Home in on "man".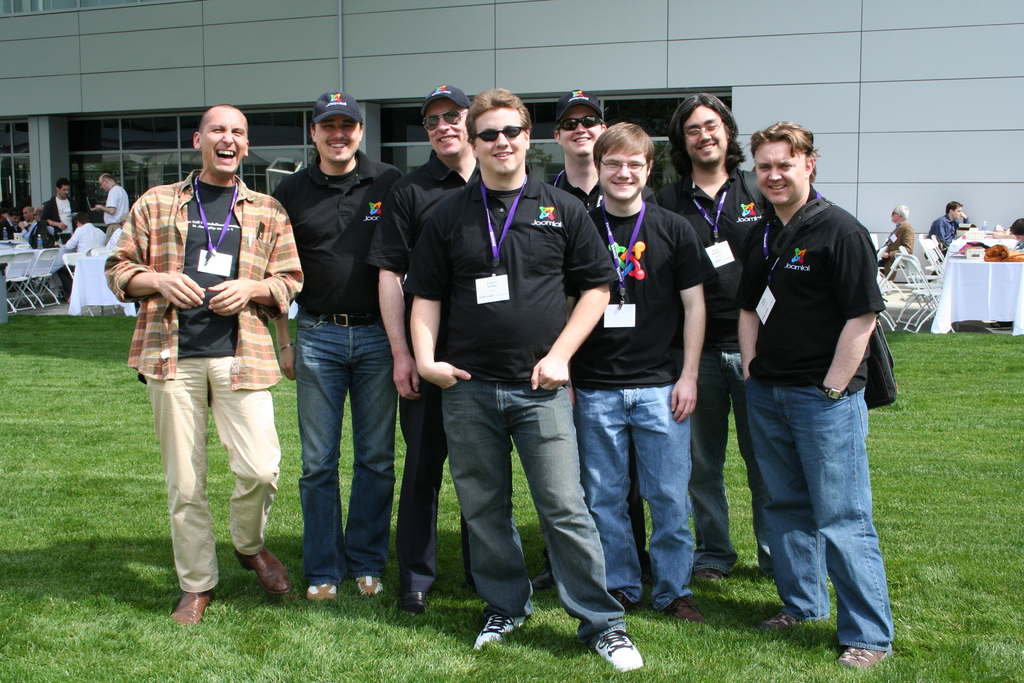
Homed in at [372, 79, 475, 614].
